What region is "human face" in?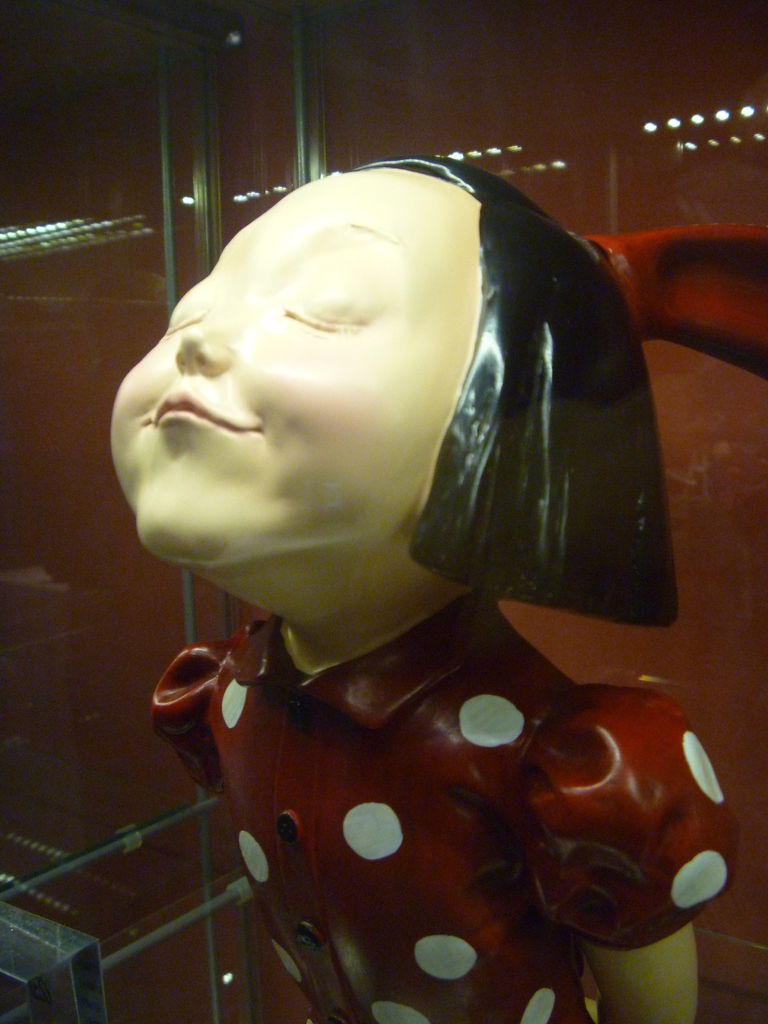
<region>112, 171, 488, 570</region>.
